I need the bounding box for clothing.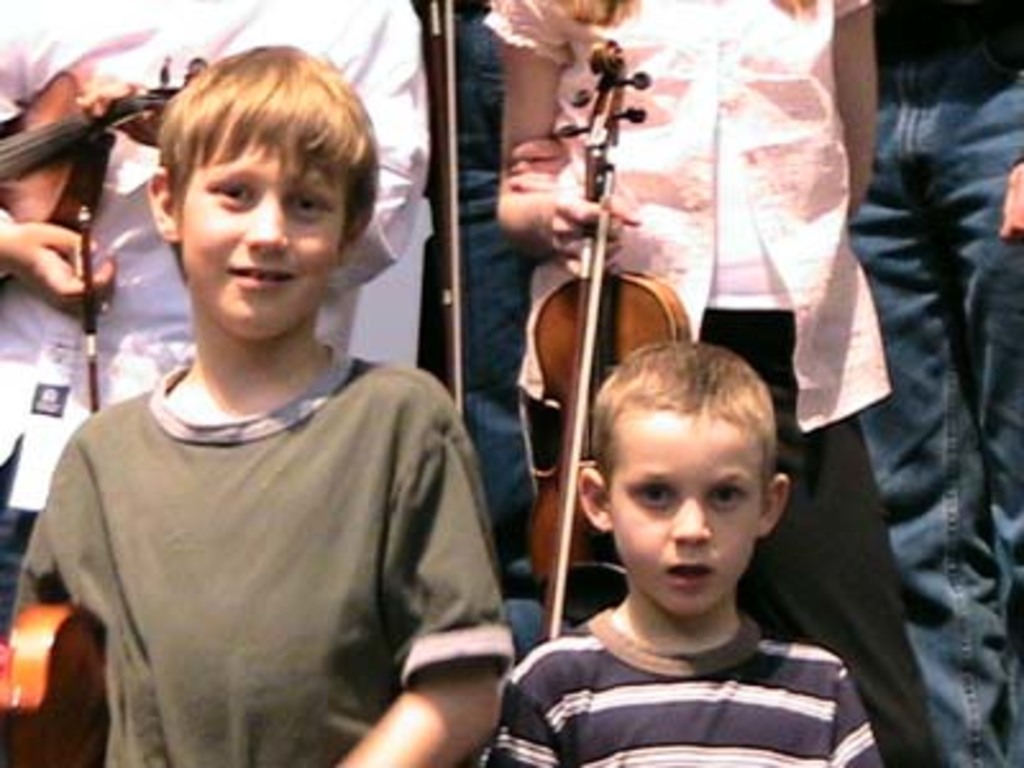
Here it is: (left=0, top=0, right=438, bottom=643).
